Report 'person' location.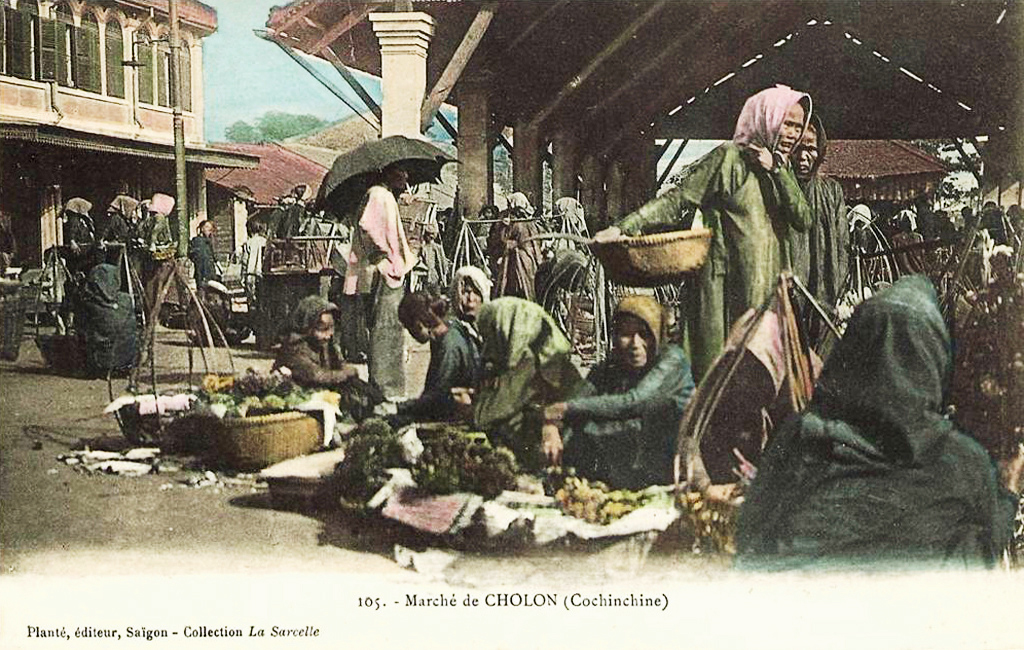
Report: [537, 294, 695, 500].
